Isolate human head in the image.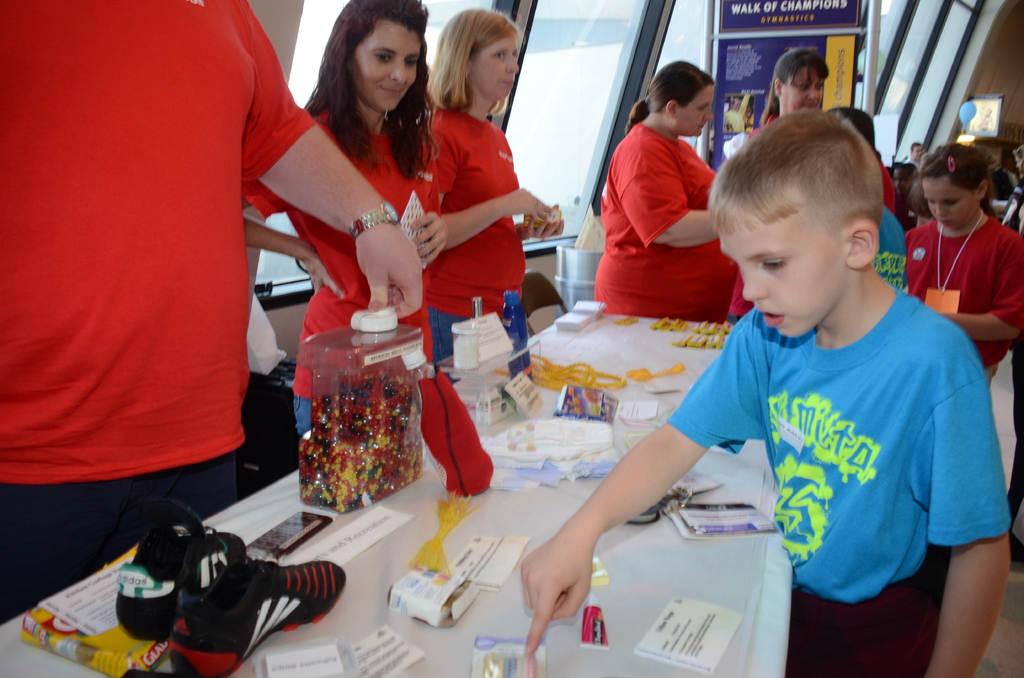
Isolated region: [438, 6, 526, 104].
